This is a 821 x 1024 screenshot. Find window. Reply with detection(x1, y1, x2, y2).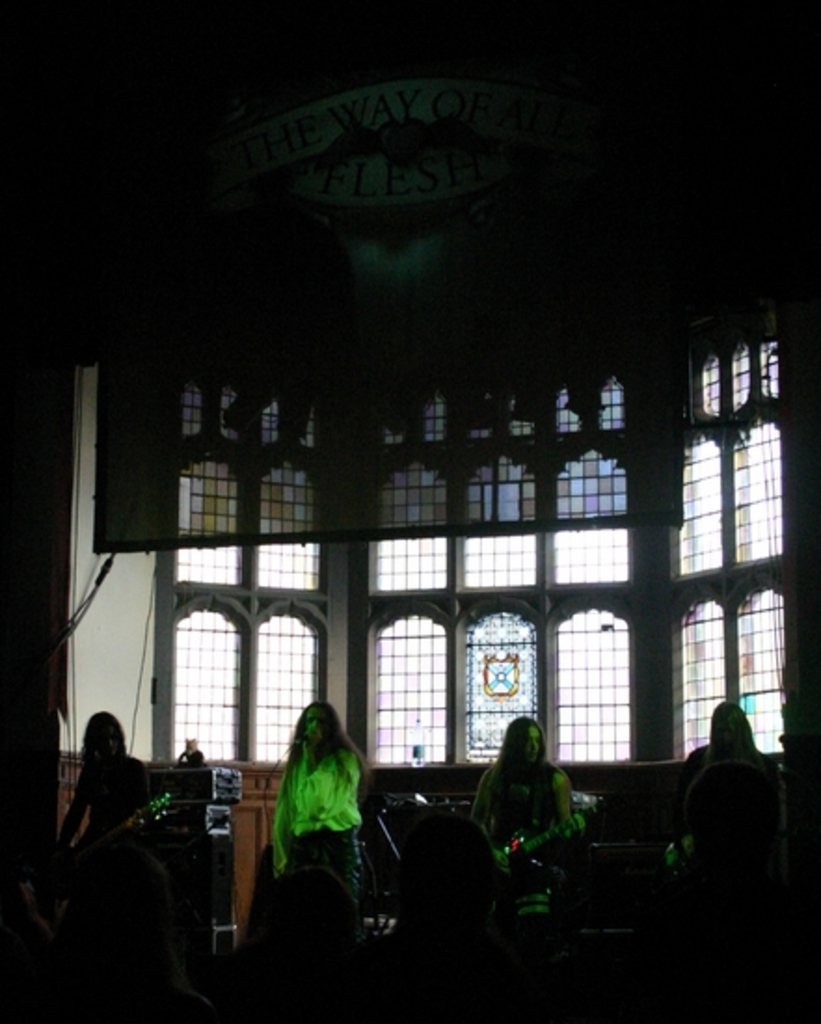
detection(598, 380, 624, 428).
